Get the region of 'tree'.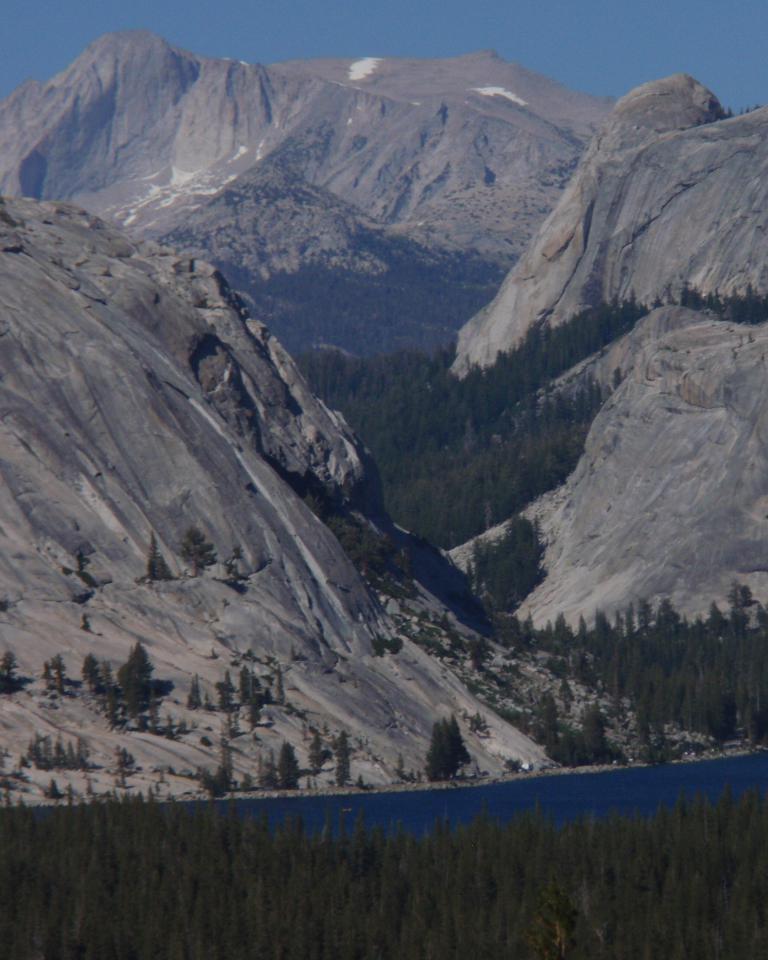
[542, 689, 559, 750].
